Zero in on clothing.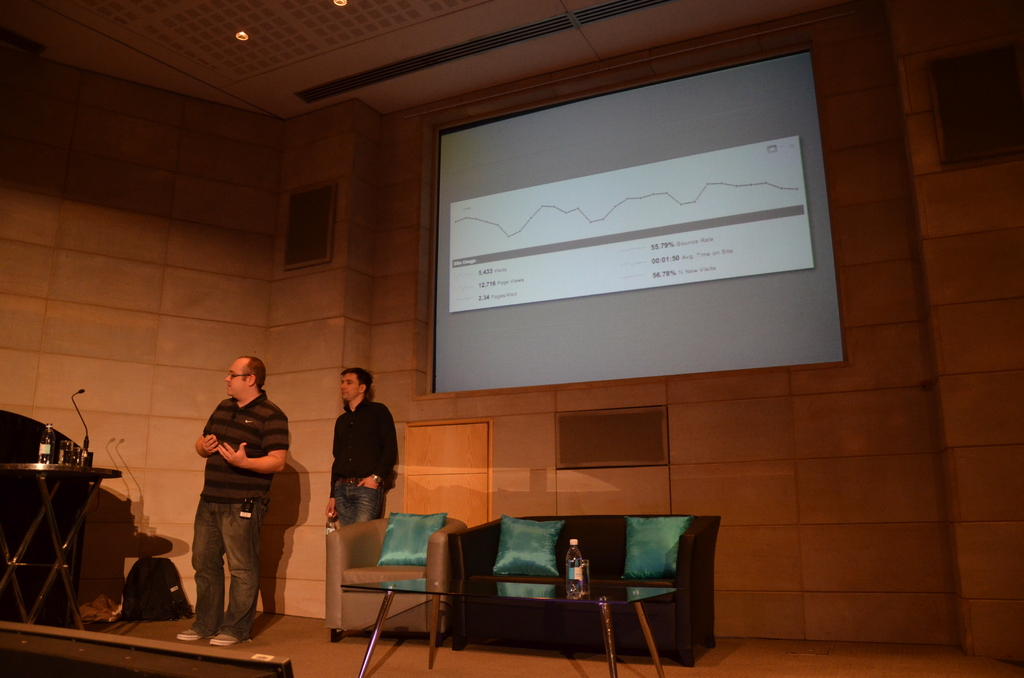
Zeroed in: [x1=327, y1=399, x2=399, y2=531].
